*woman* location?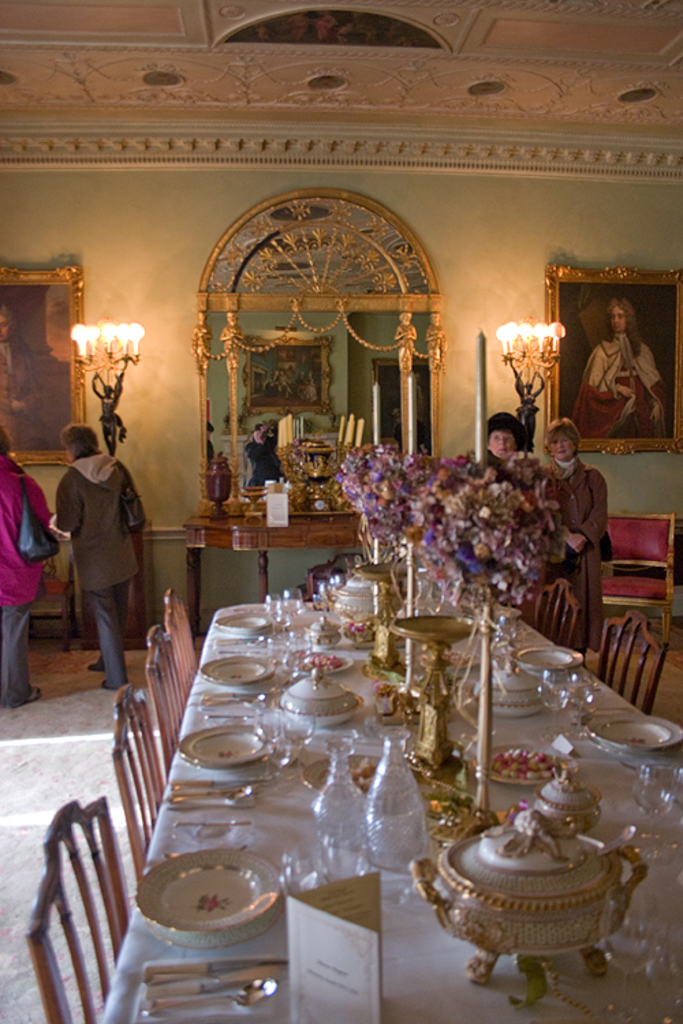
535/425/607/662
